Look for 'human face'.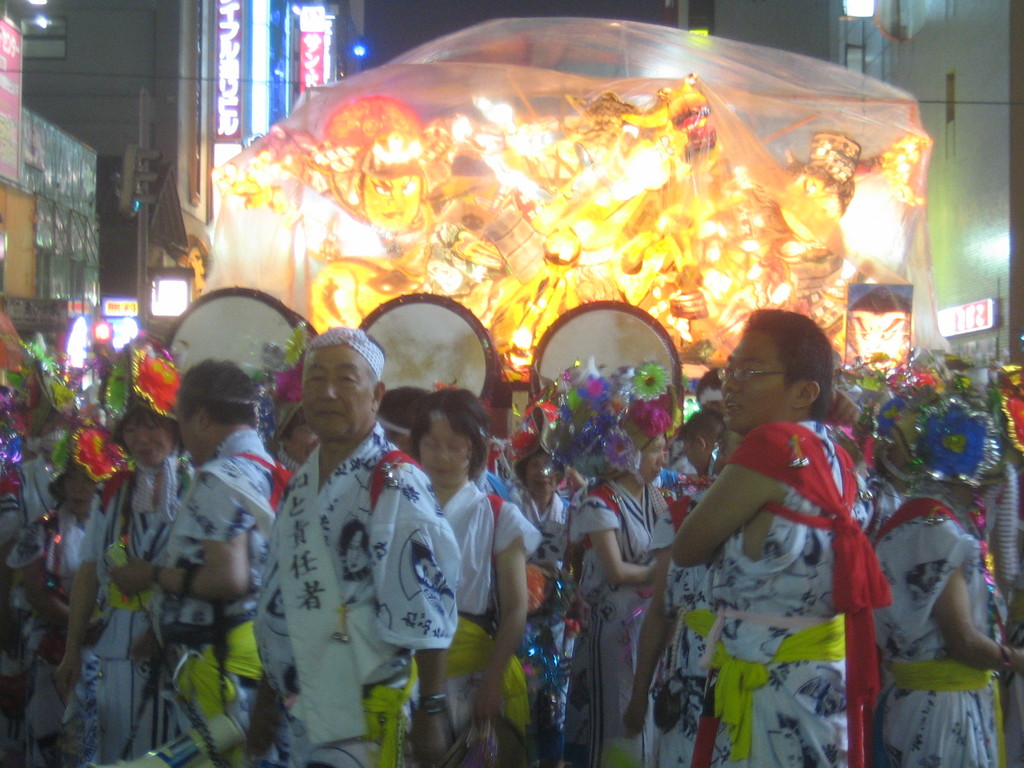
Found: box(174, 399, 202, 463).
